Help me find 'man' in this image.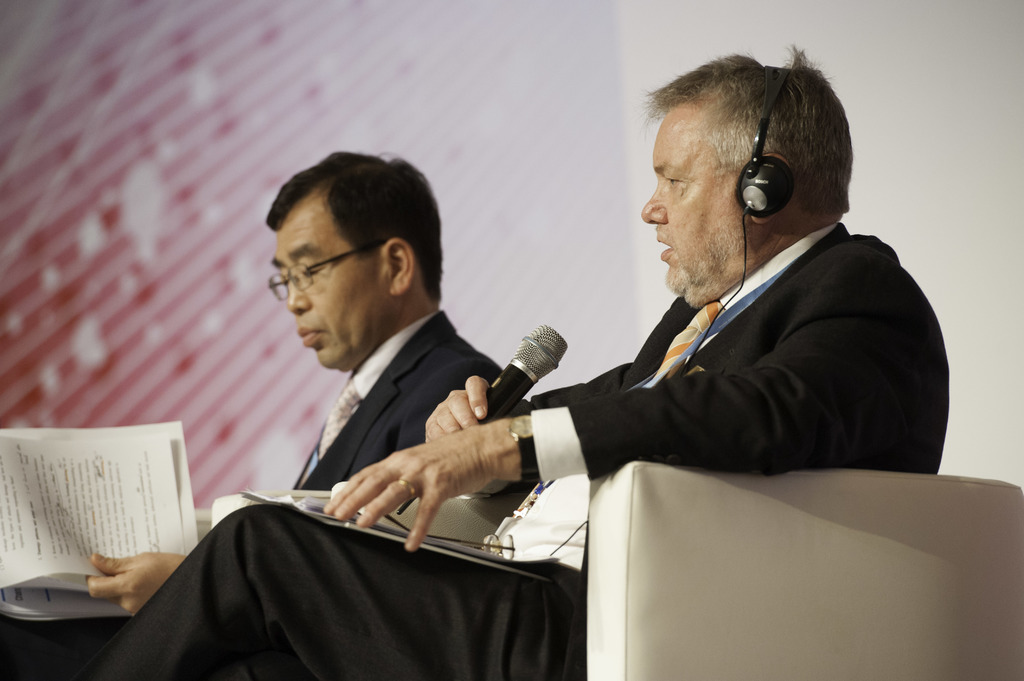
Found it: rect(0, 143, 508, 680).
